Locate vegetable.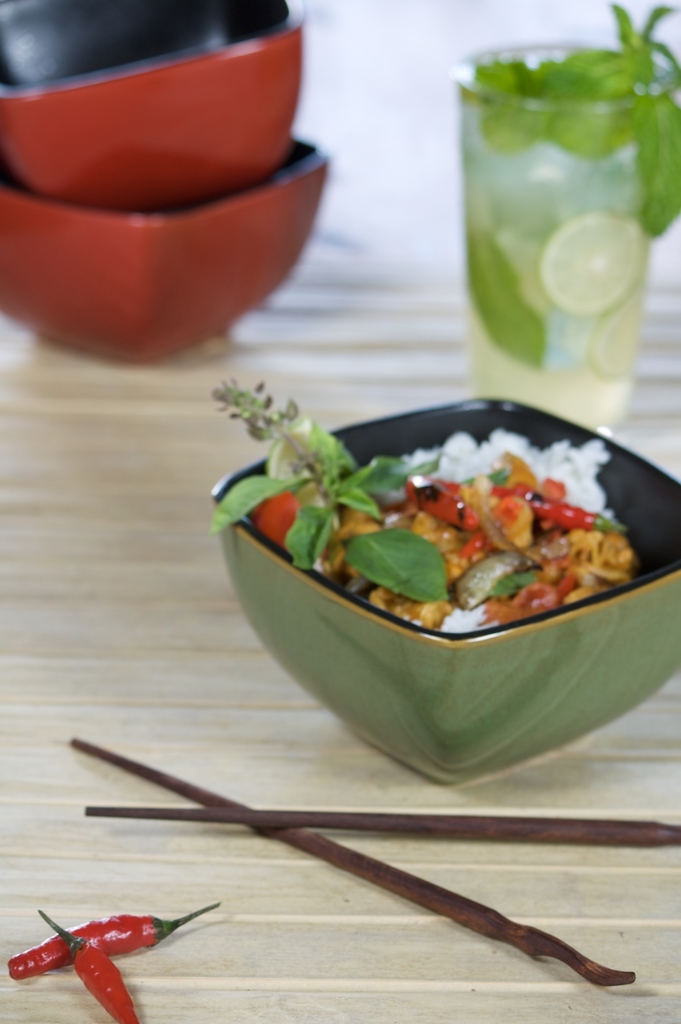
Bounding box: BBox(6, 897, 222, 979).
